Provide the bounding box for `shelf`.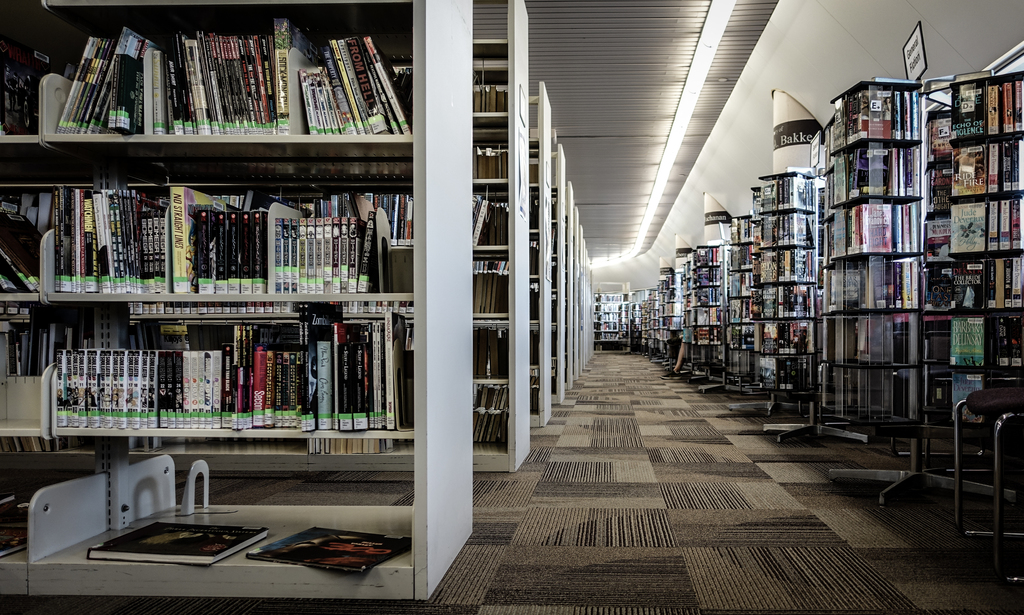
0, 306, 418, 463.
